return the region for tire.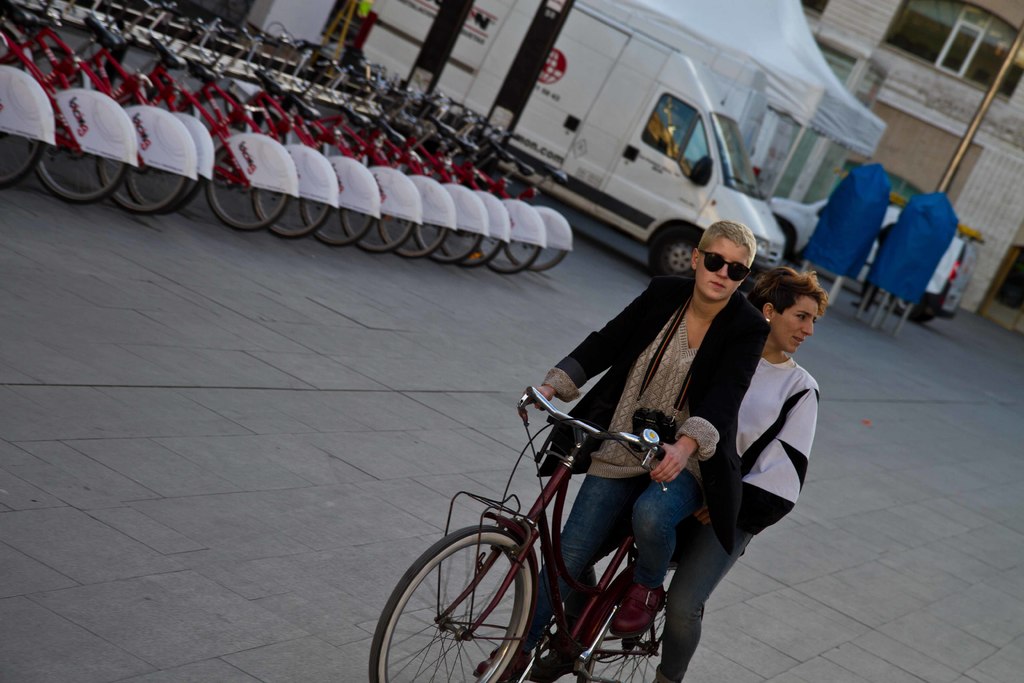
{"left": 580, "top": 568, "right": 705, "bottom": 682}.
